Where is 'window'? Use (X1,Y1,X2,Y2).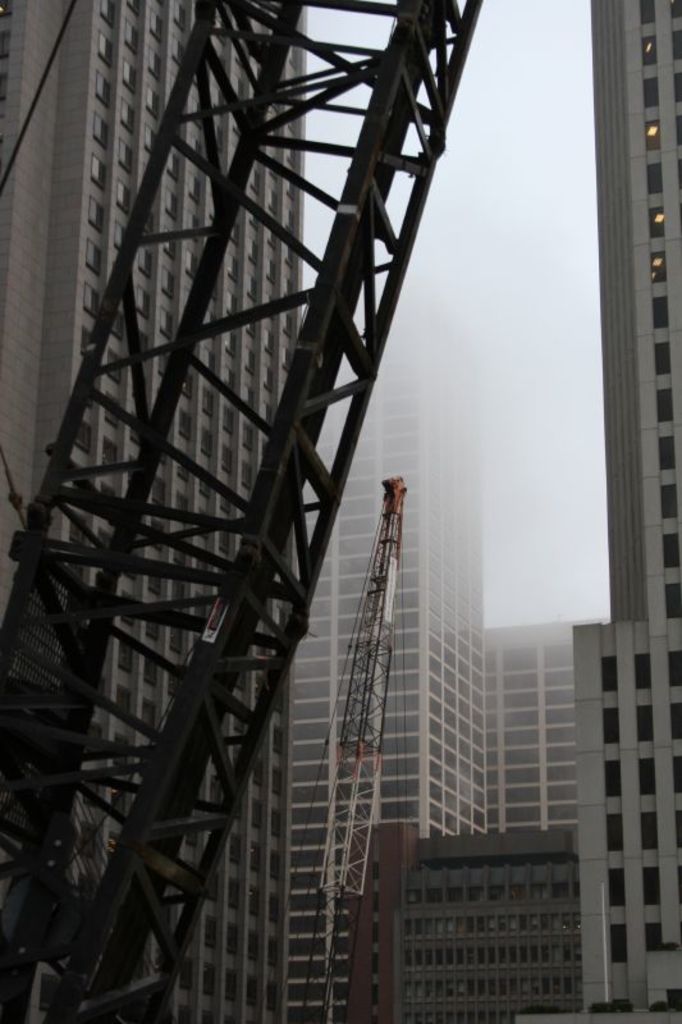
(543,764,577,780).
